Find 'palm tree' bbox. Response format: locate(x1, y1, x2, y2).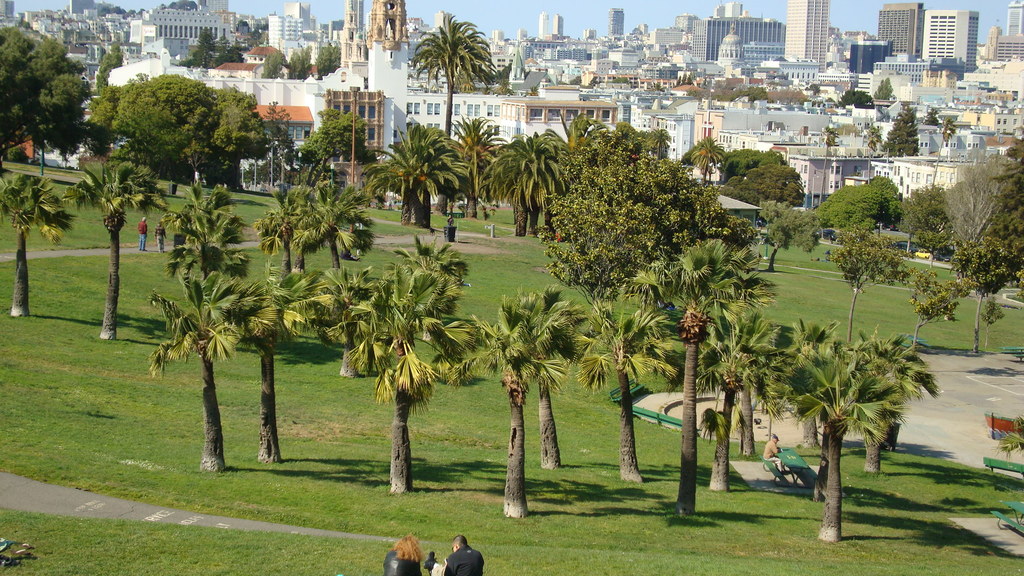
locate(828, 224, 889, 322).
